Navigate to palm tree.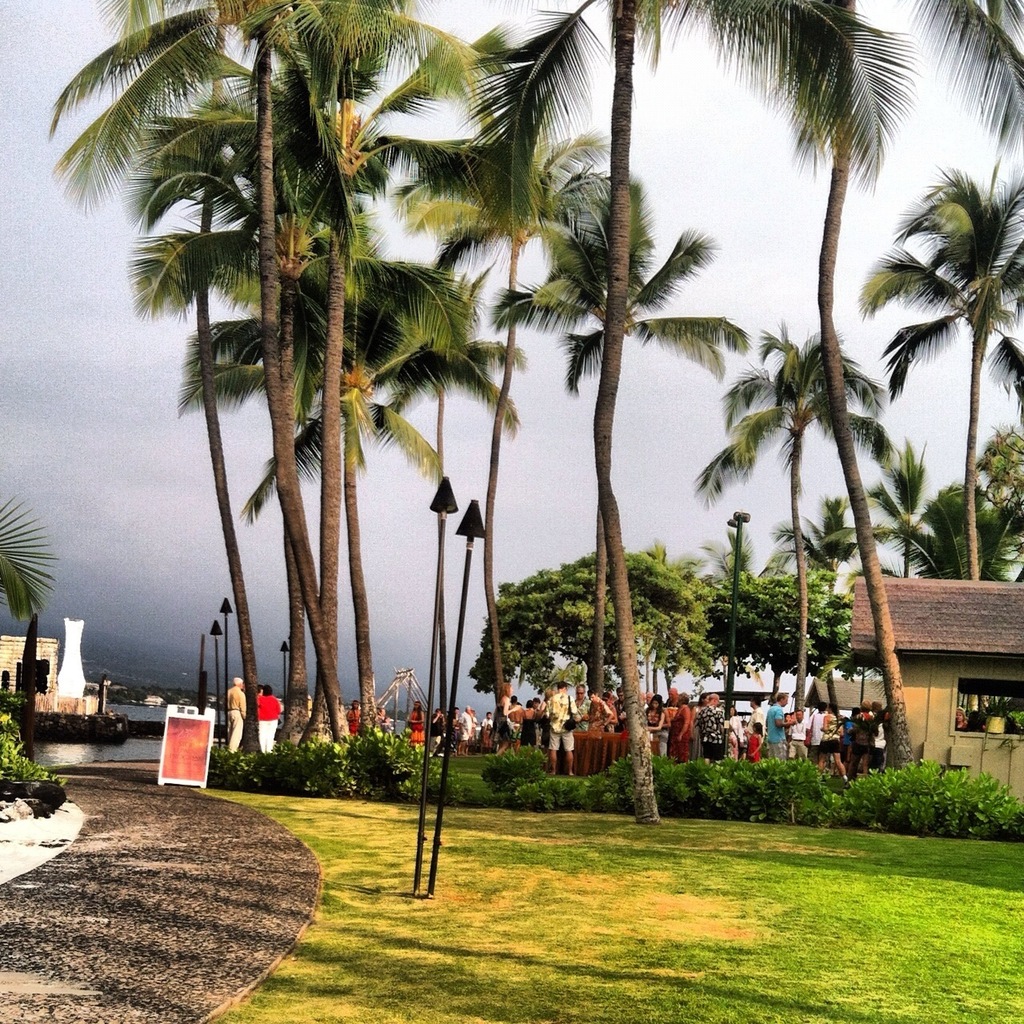
Navigation target: BBox(492, 168, 754, 702).
